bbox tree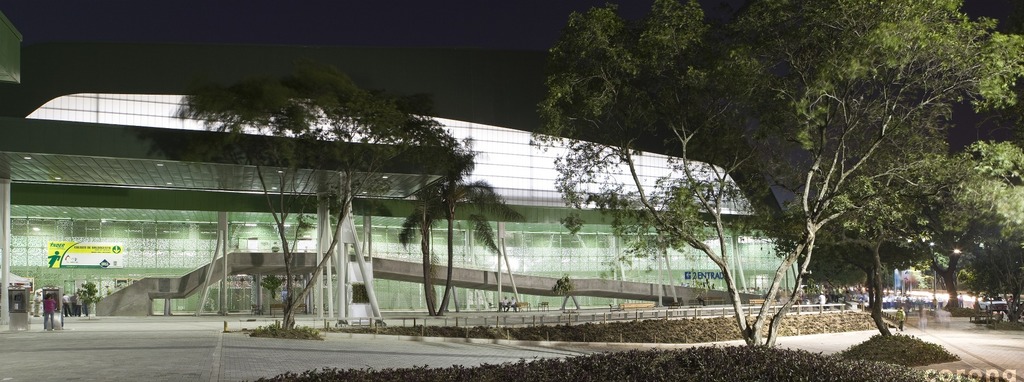
left=256, top=276, right=287, bottom=303
